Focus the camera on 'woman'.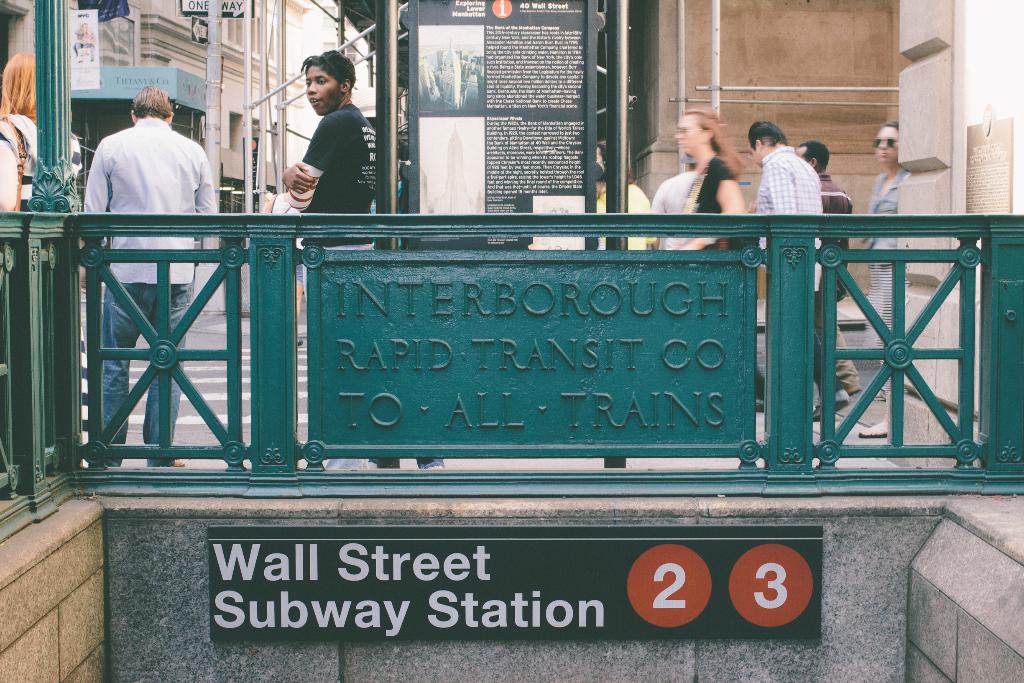
Focus region: (left=657, top=108, right=758, bottom=264).
